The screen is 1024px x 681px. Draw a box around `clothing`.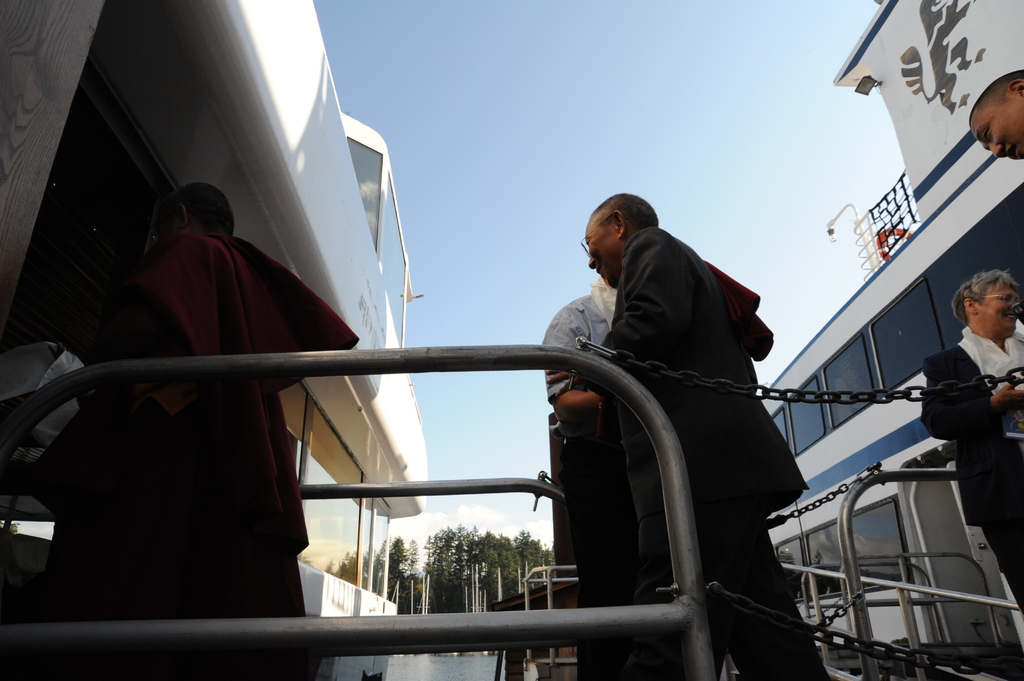
detection(541, 274, 640, 680).
